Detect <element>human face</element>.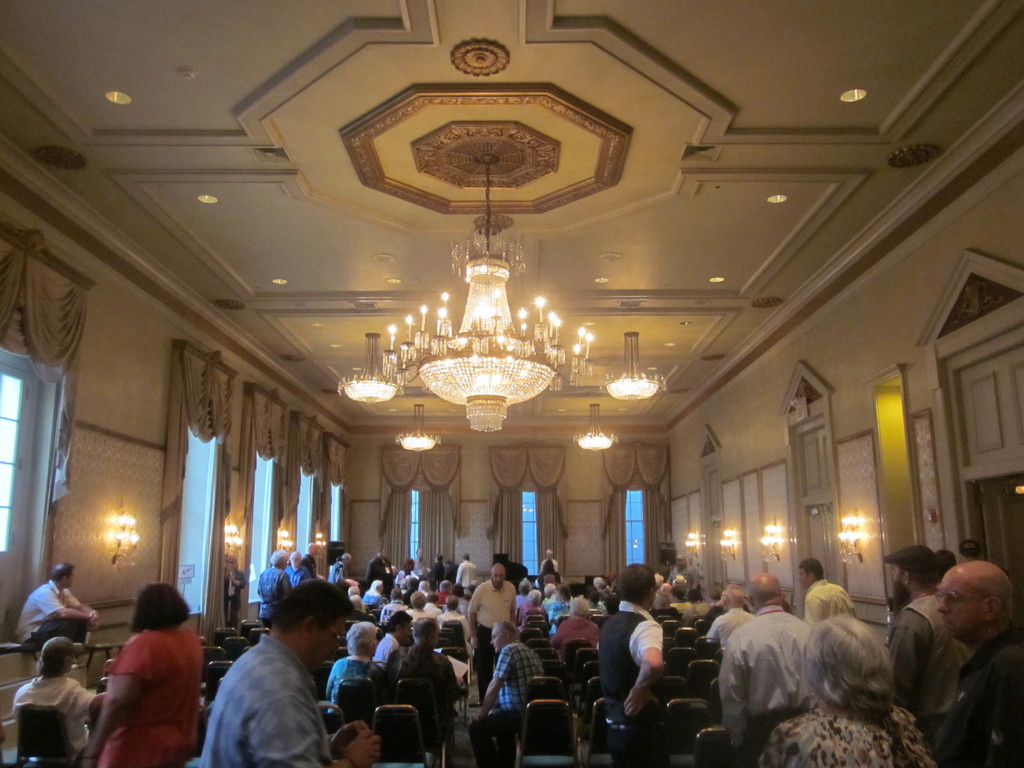
Detected at [381,547,388,559].
